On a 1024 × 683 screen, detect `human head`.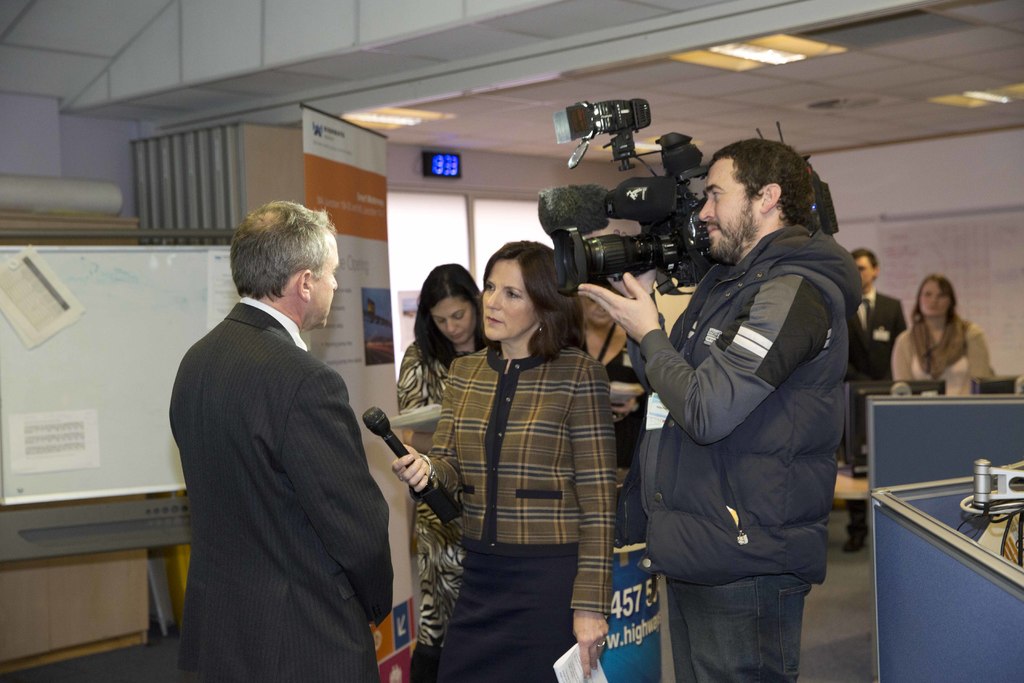
region(416, 268, 488, 347).
